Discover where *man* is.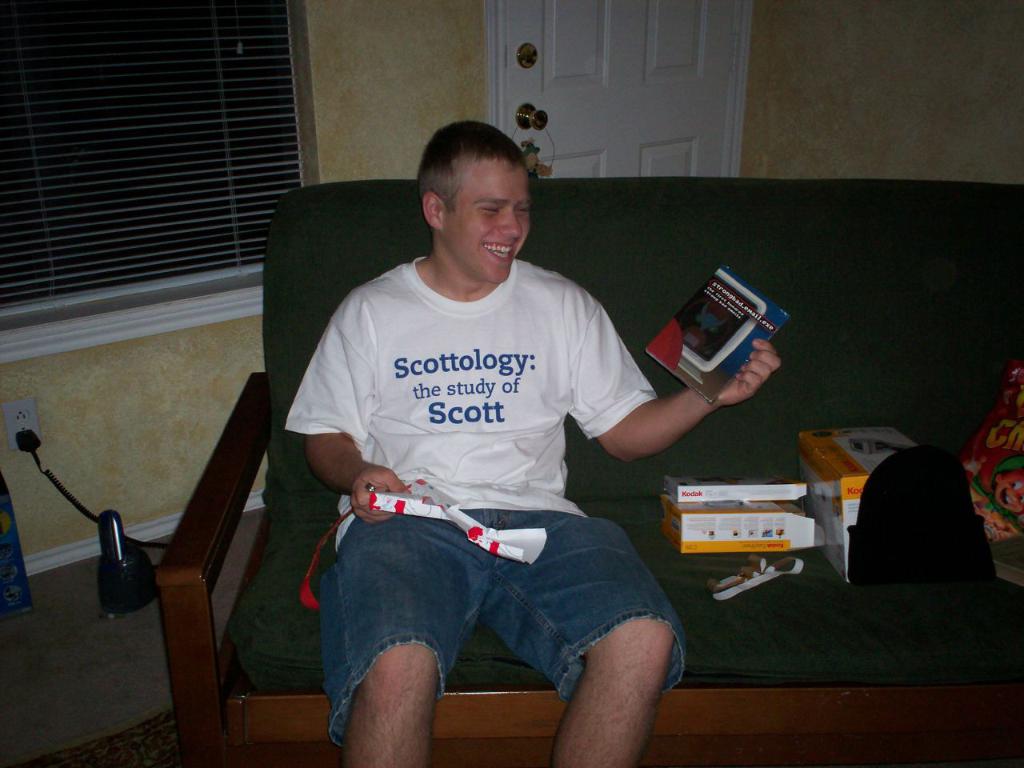
Discovered at <bbox>260, 125, 738, 746</bbox>.
